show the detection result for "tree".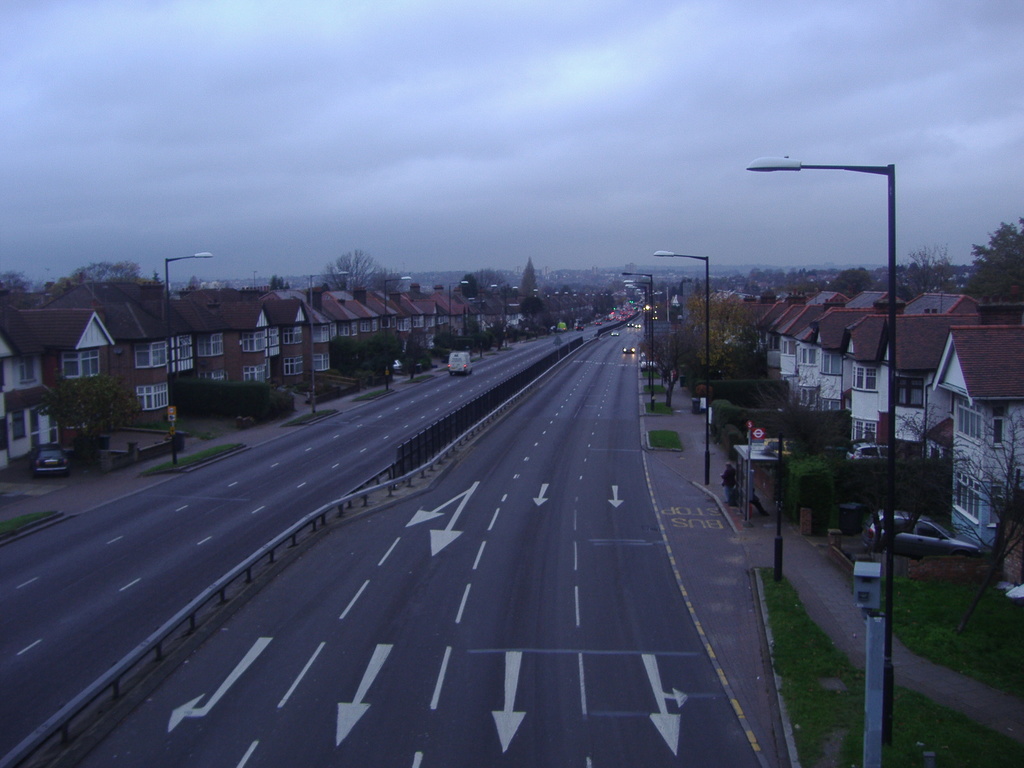
bbox=[0, 269, 44, 298].
